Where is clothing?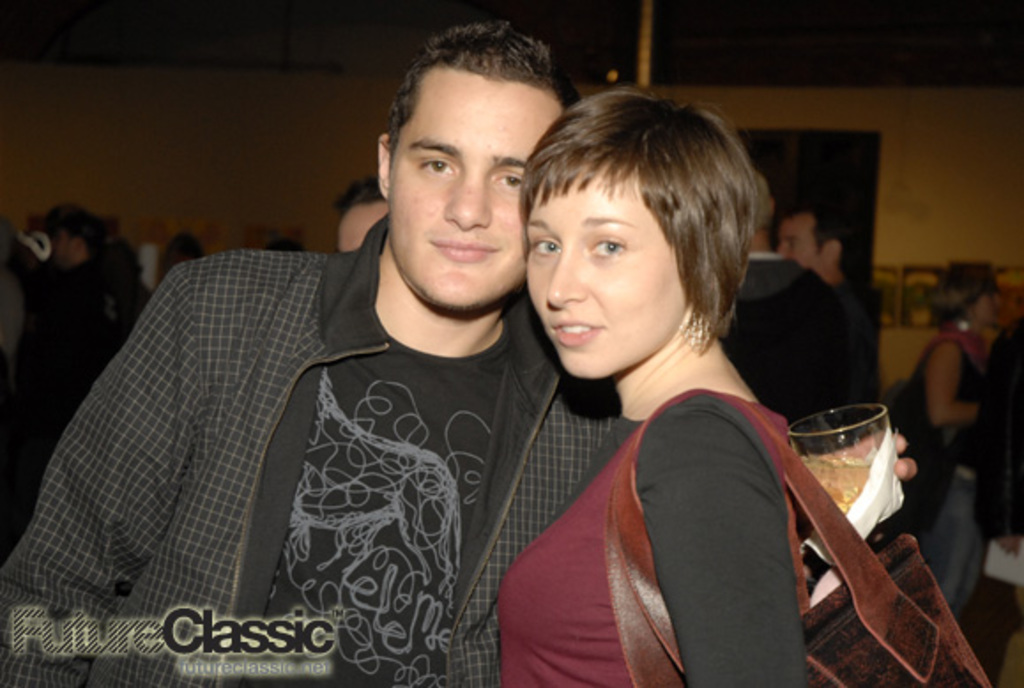
978 329 1022 545.
